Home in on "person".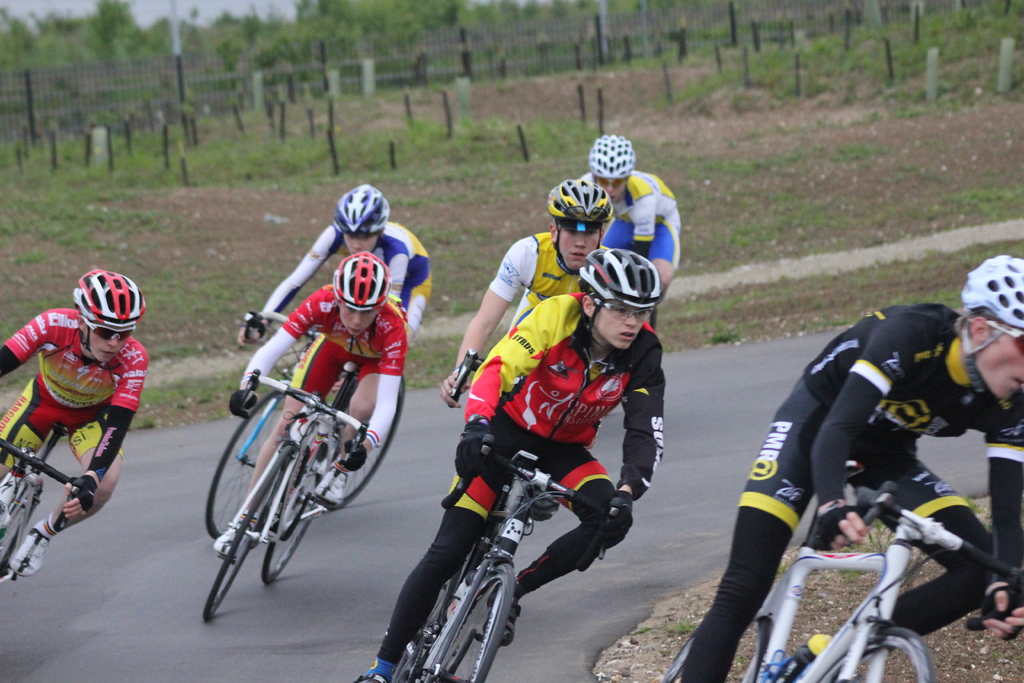
Homed in at select_region(0, 267, 152, 584).
